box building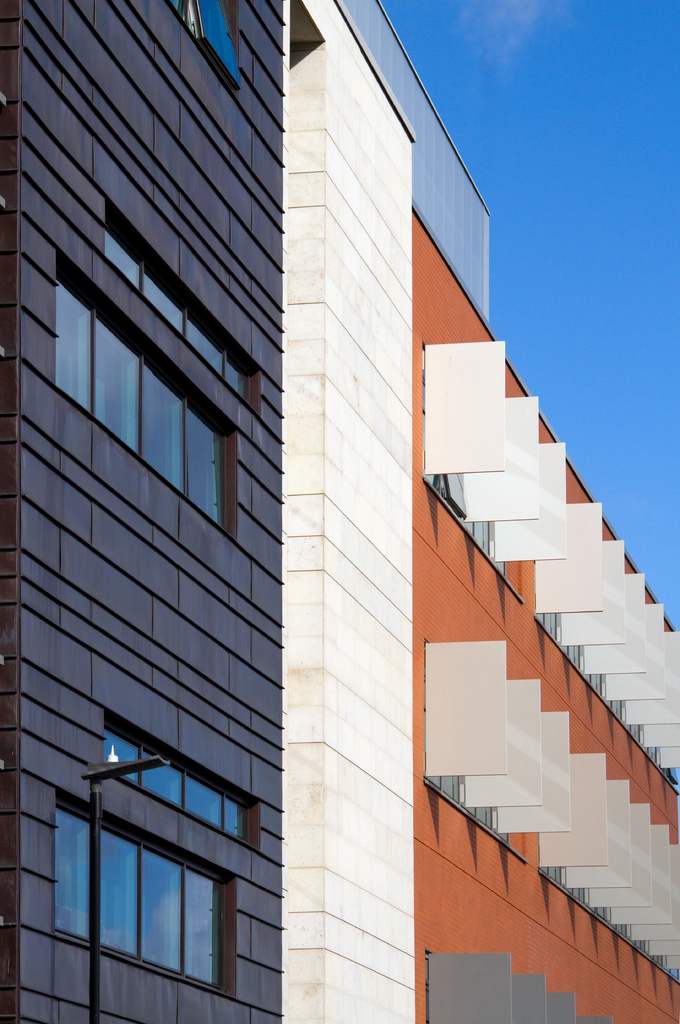
pyautogui.locateOnScreen(277, 0, 679, 1023)
